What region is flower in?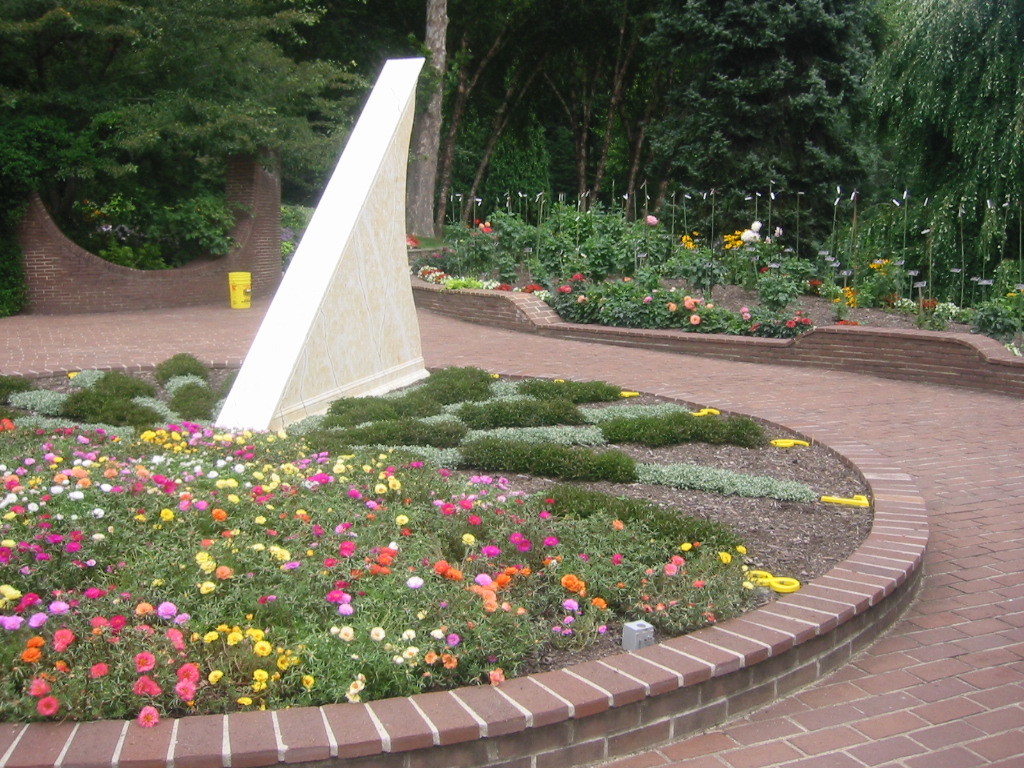
region(135, 703, 159, 723).
